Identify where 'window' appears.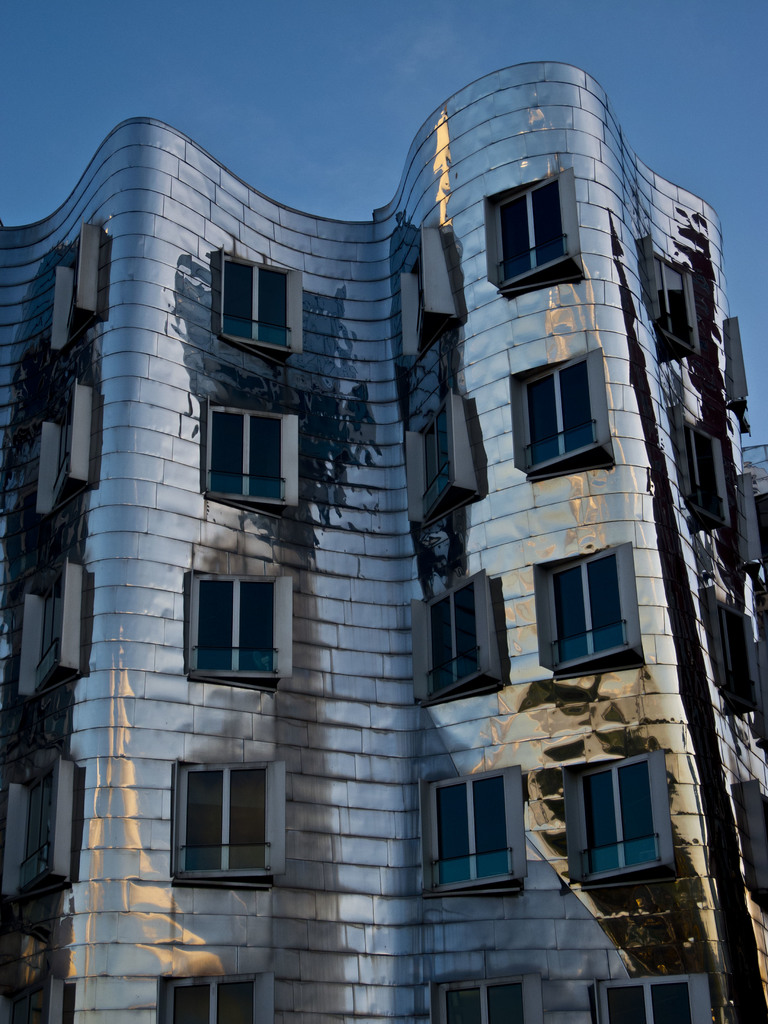
Appears at box=[173, 556, 304, 706].
